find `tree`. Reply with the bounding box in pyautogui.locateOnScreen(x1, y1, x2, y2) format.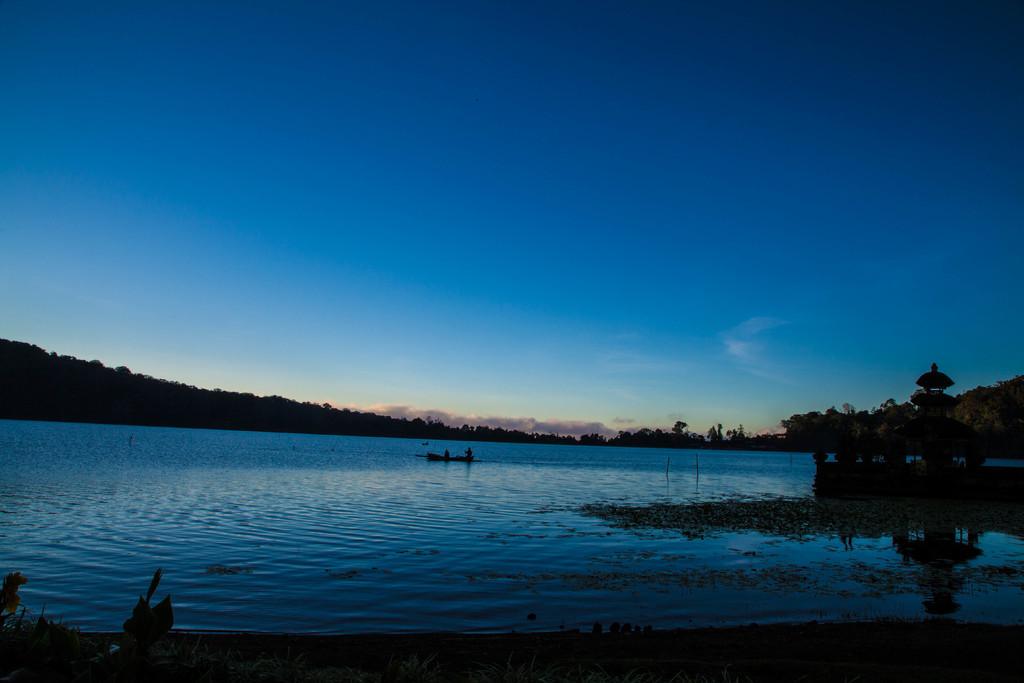
pyautogui.locateOnScreen(726, 422, 749, 443).
